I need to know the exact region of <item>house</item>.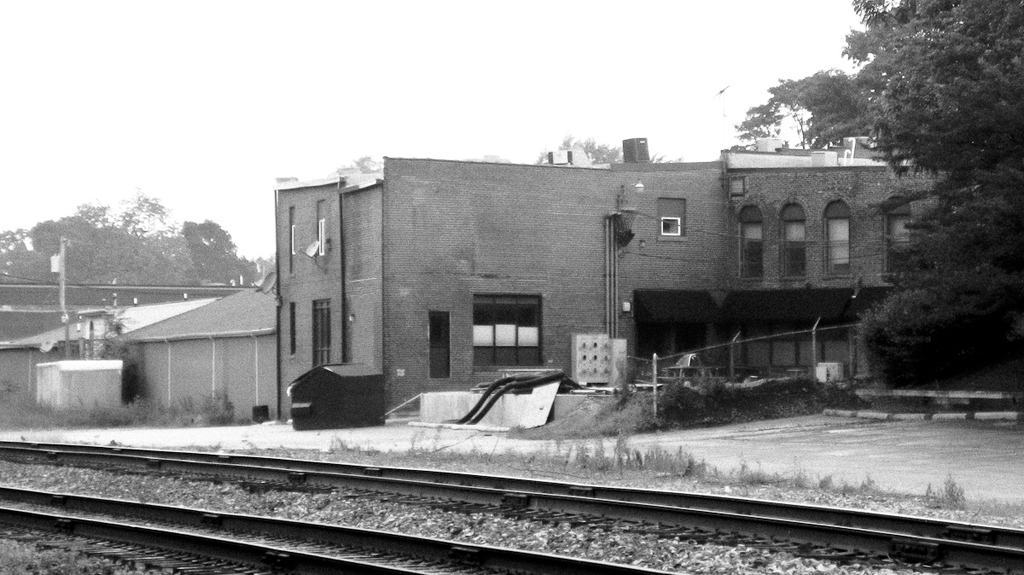
Region: region(117, 280, 293, 433).
